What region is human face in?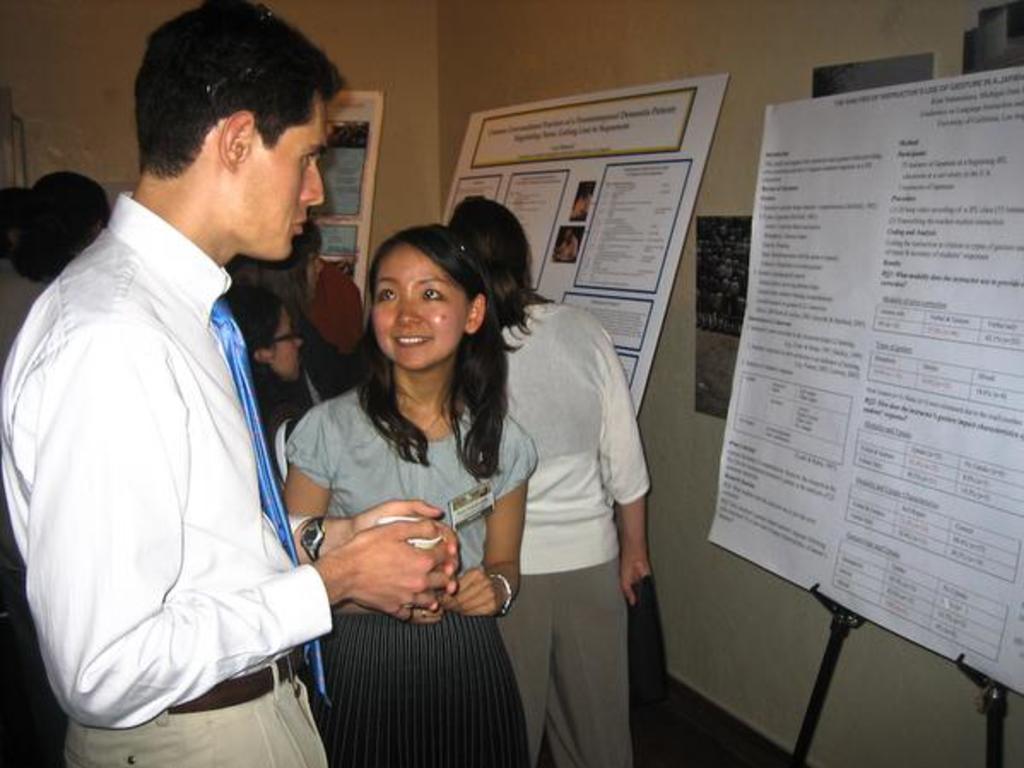
rect(270, 308, 306, 381).
